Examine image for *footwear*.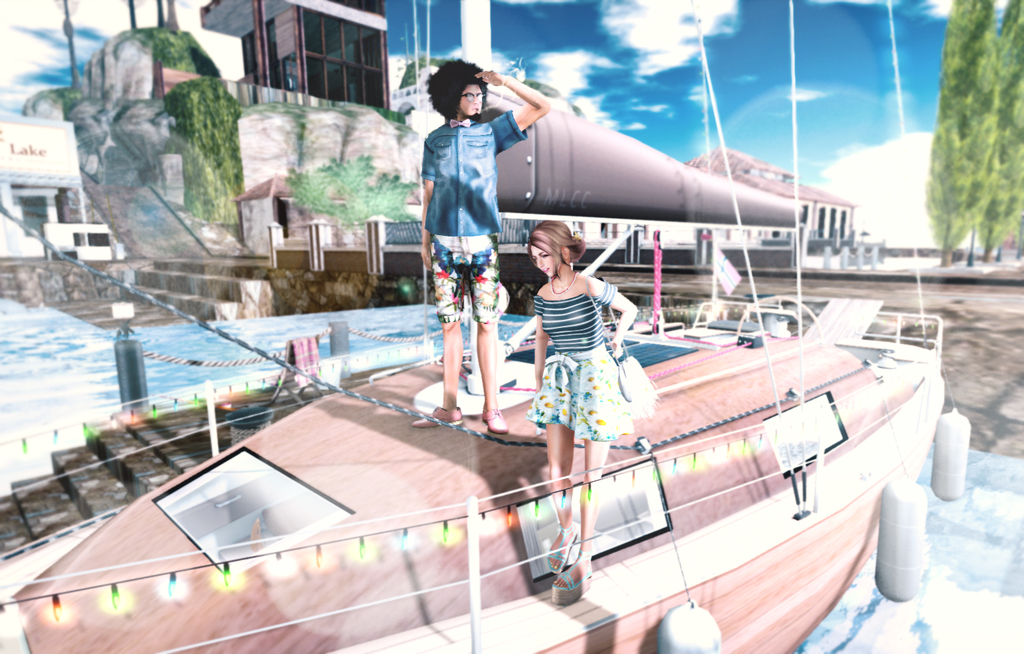
Examination result: pyautogui.locateOnScreen(409, 403, 465, 428).
